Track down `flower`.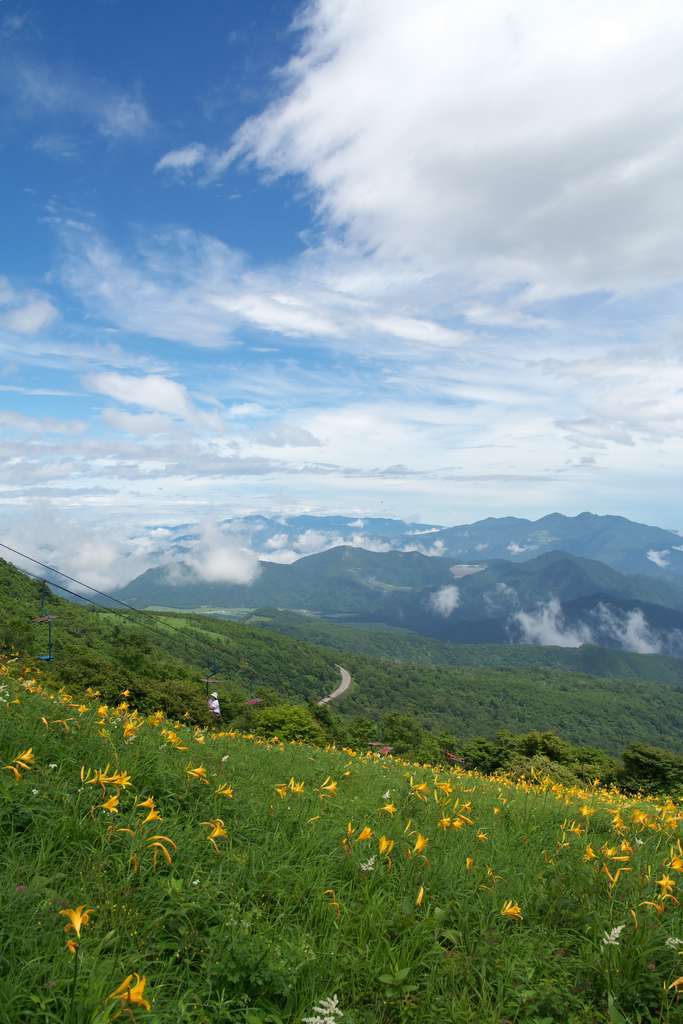
Tracked to <box>215,778,231,799</box>.
